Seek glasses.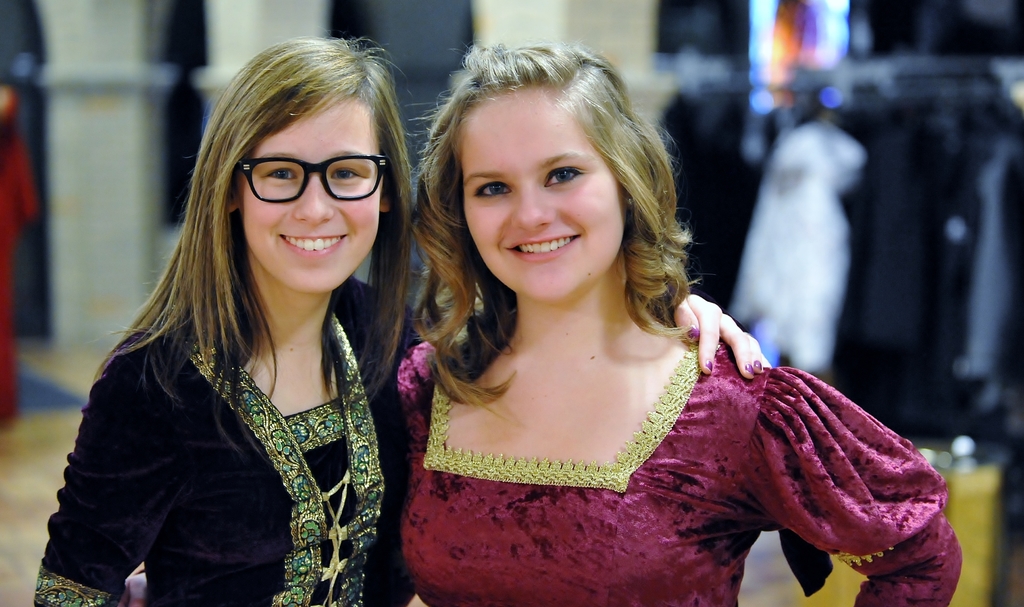
box(231, 151, 394, 207).
